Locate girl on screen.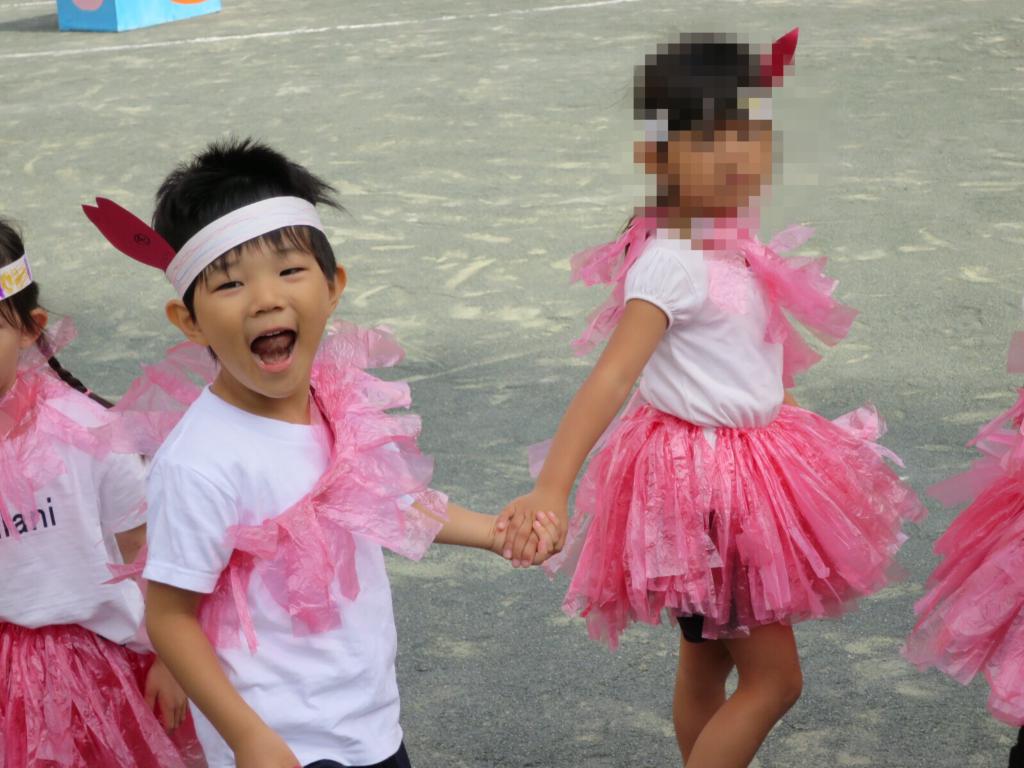
On screen at {"x1": 895, "y1": 332, "x2": 1023, "y2": 767}.
